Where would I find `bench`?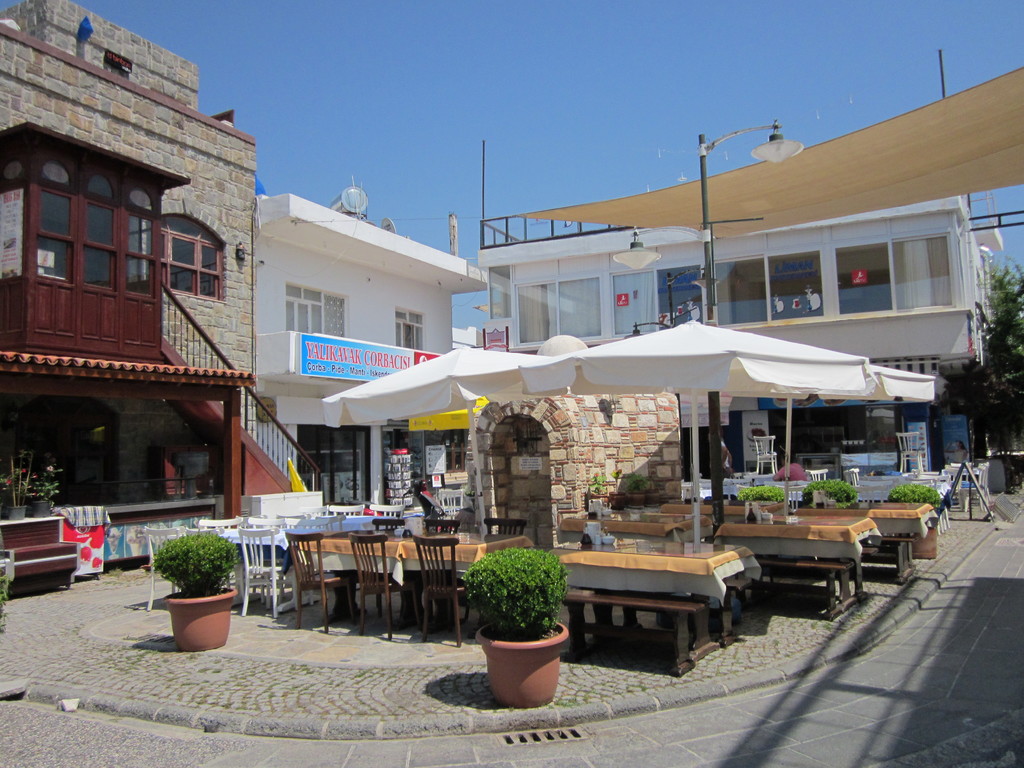
At box=[858, 545, 879, 605].
